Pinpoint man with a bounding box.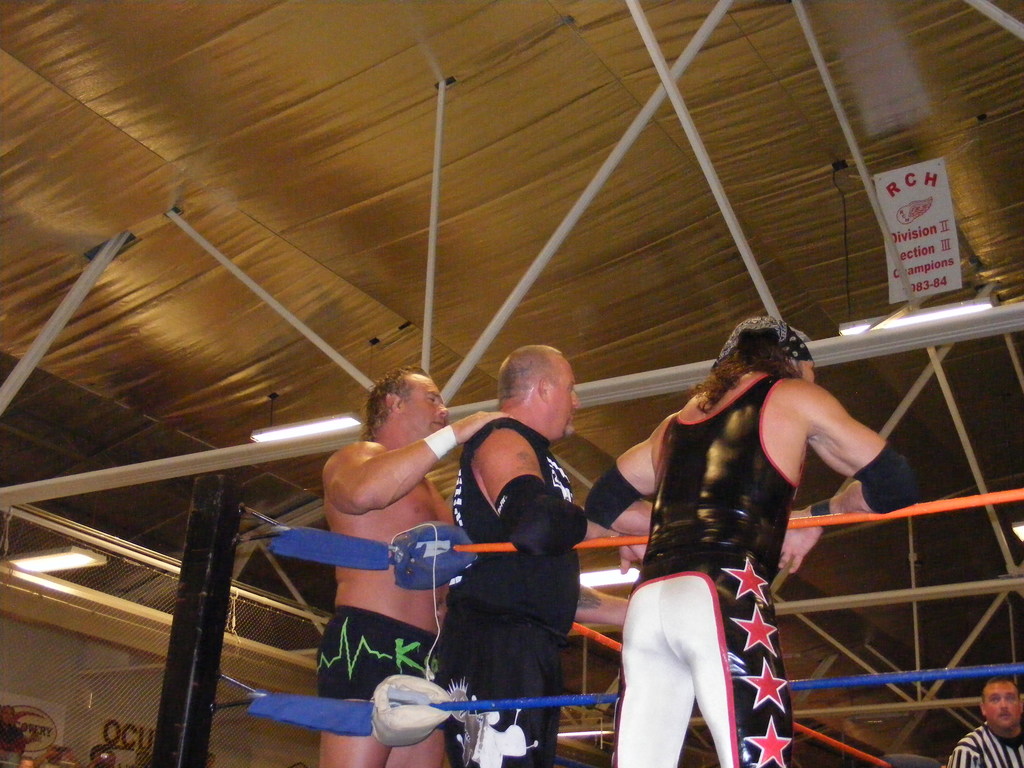
rect(288, 338, 500, 716).
